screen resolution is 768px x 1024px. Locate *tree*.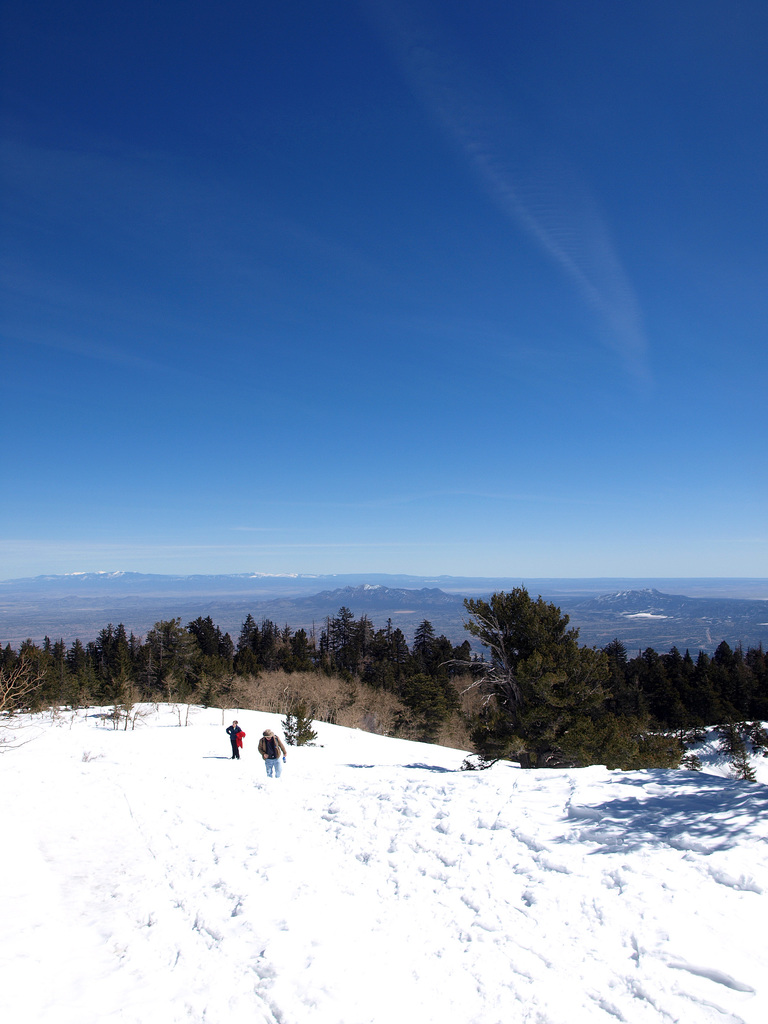
rect(455, 588, 688, 774).
